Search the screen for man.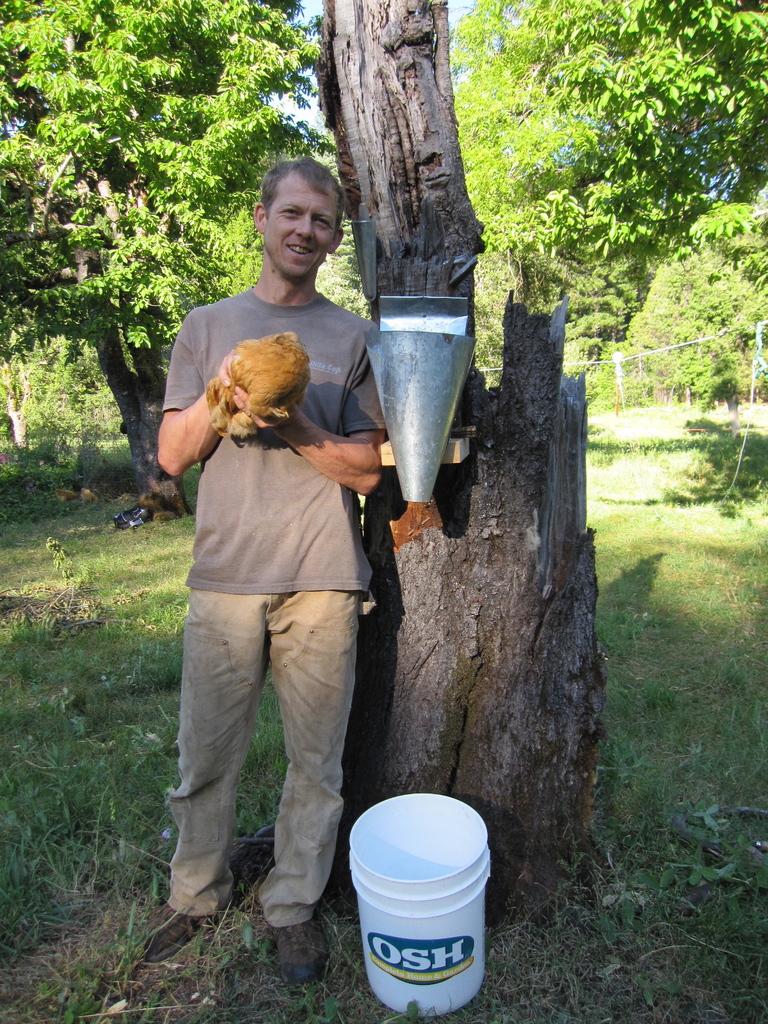
Found at 147:147:388:990.
